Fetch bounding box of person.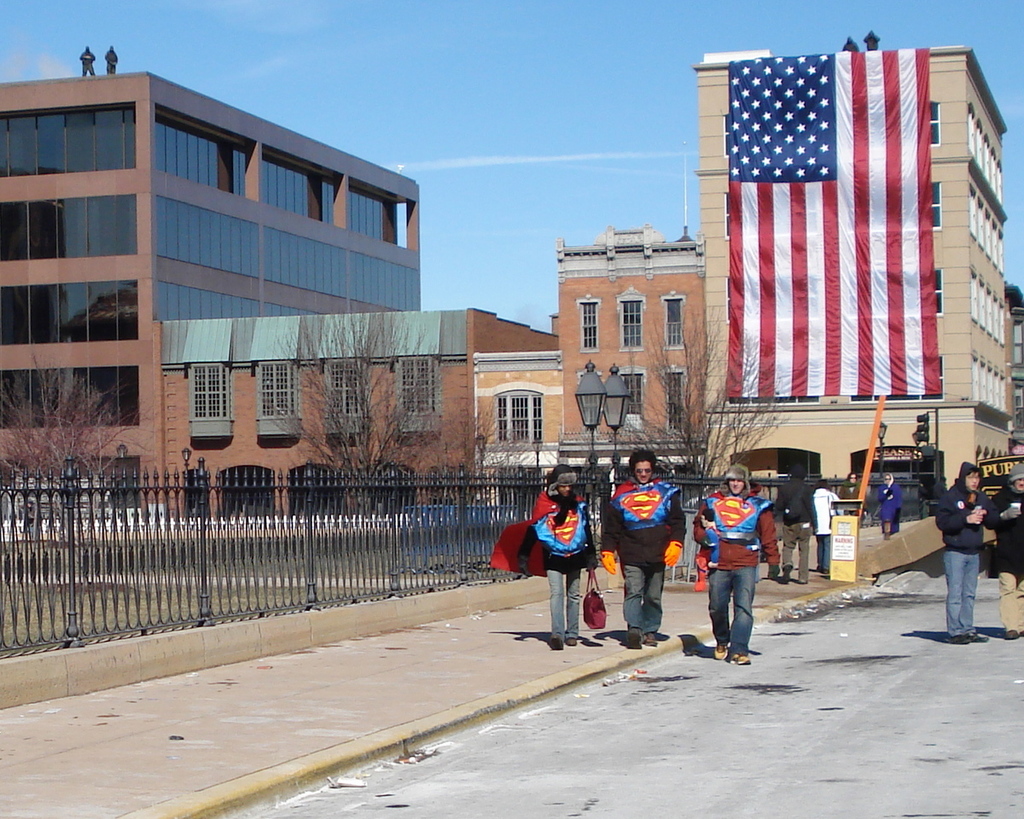
Bbox: x1=835, y1=465, x2=860, y2=510.
